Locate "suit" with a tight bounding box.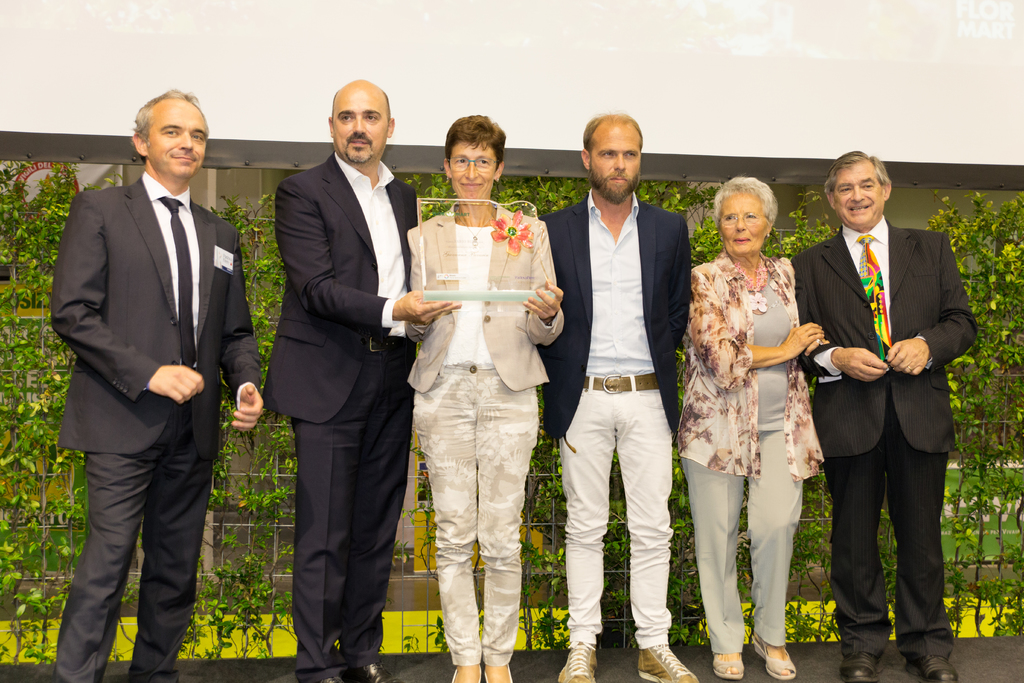
543/190/689/444.
